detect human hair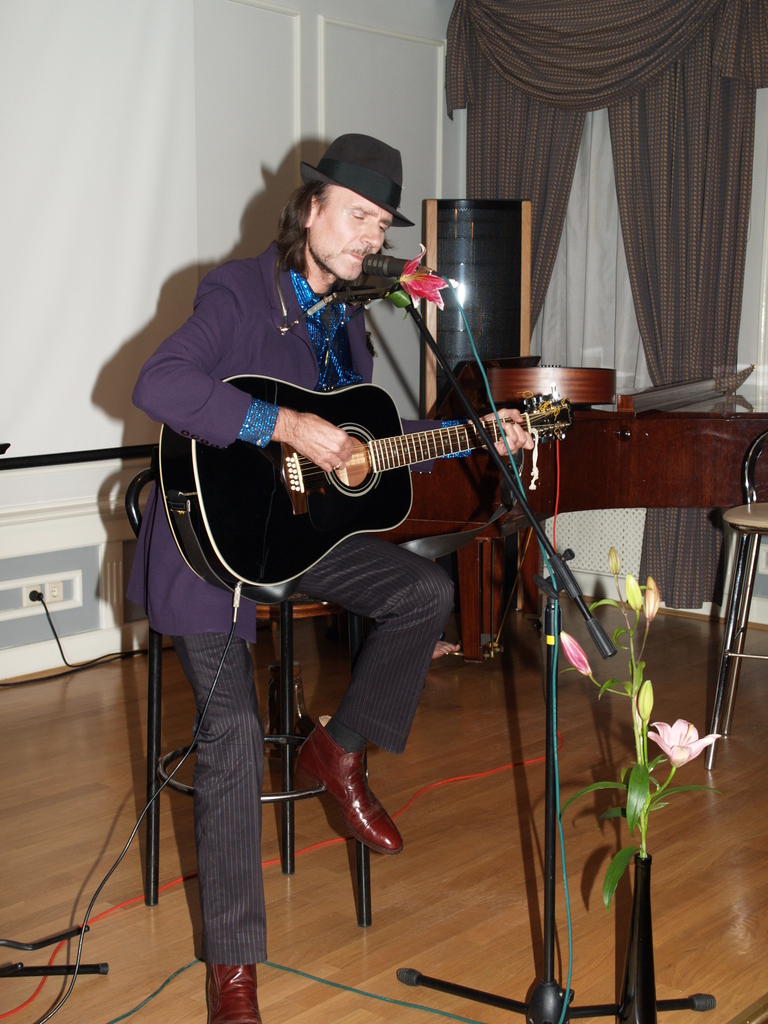
270:180:331:275
